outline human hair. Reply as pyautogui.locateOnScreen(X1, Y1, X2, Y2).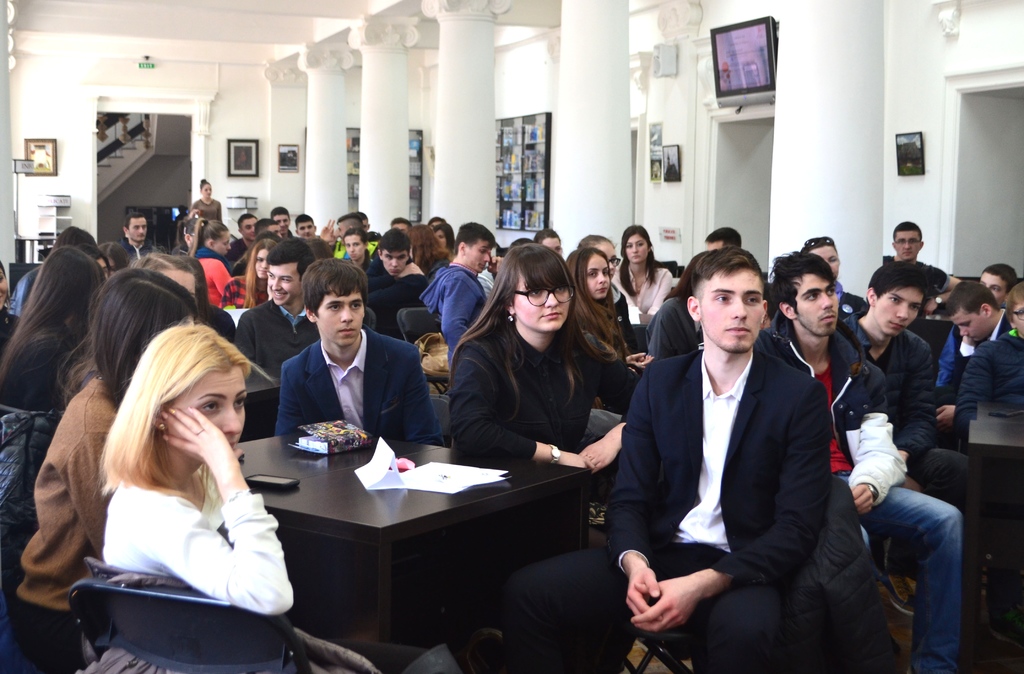
pyautogui.locateOnScreen(405, 224, 450, 275).
